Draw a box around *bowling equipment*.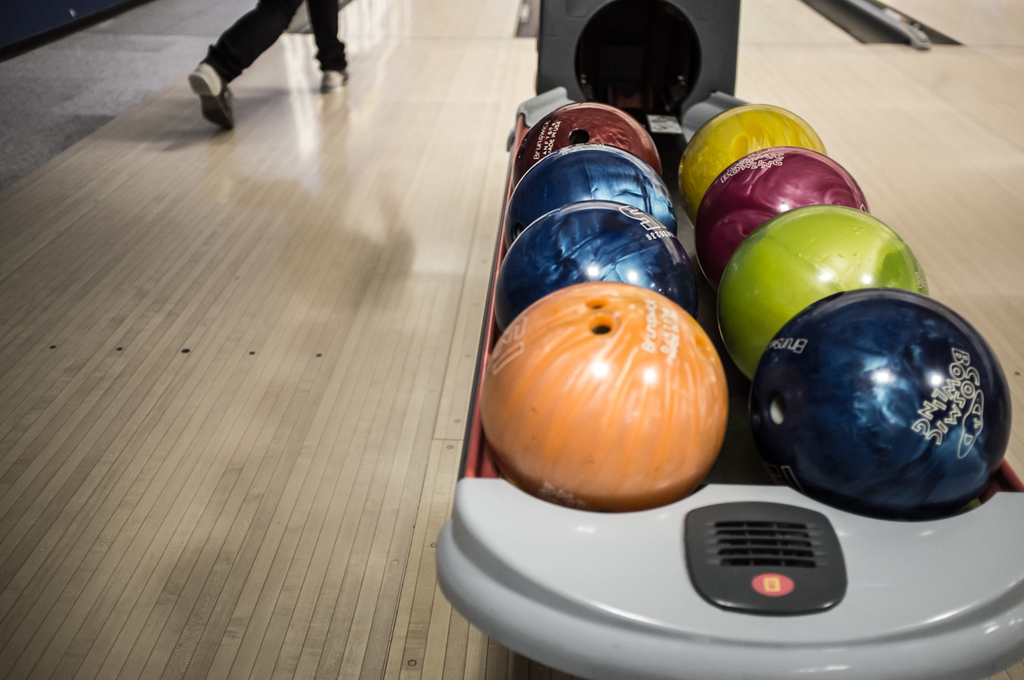
429, 0, 1023, 679.
